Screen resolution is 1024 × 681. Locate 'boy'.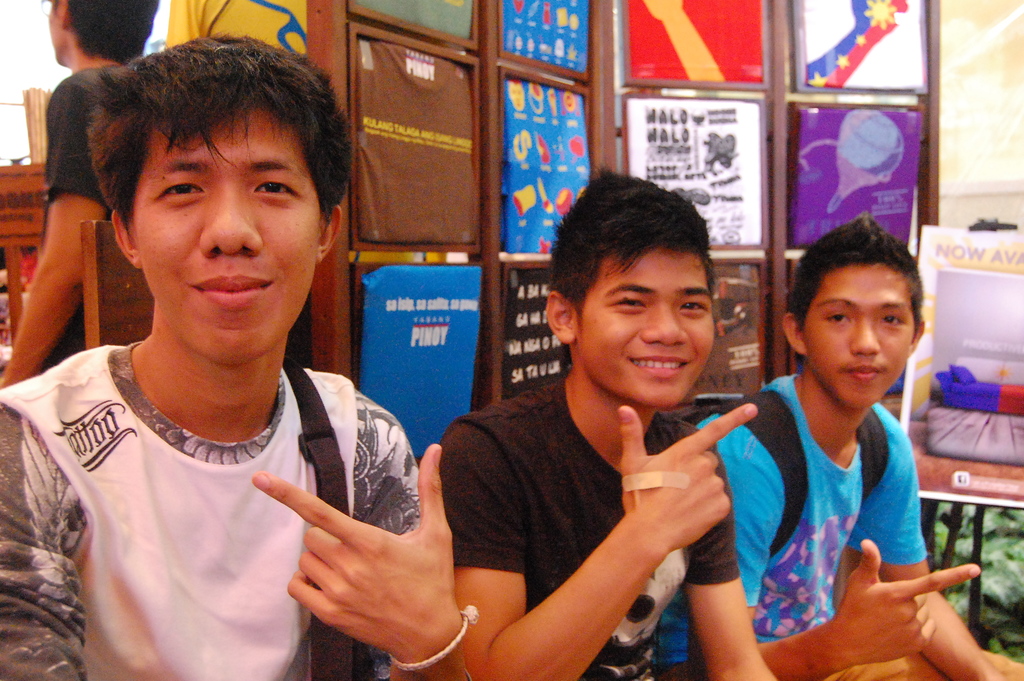
bbox=[652, 217, 1023, 680].
